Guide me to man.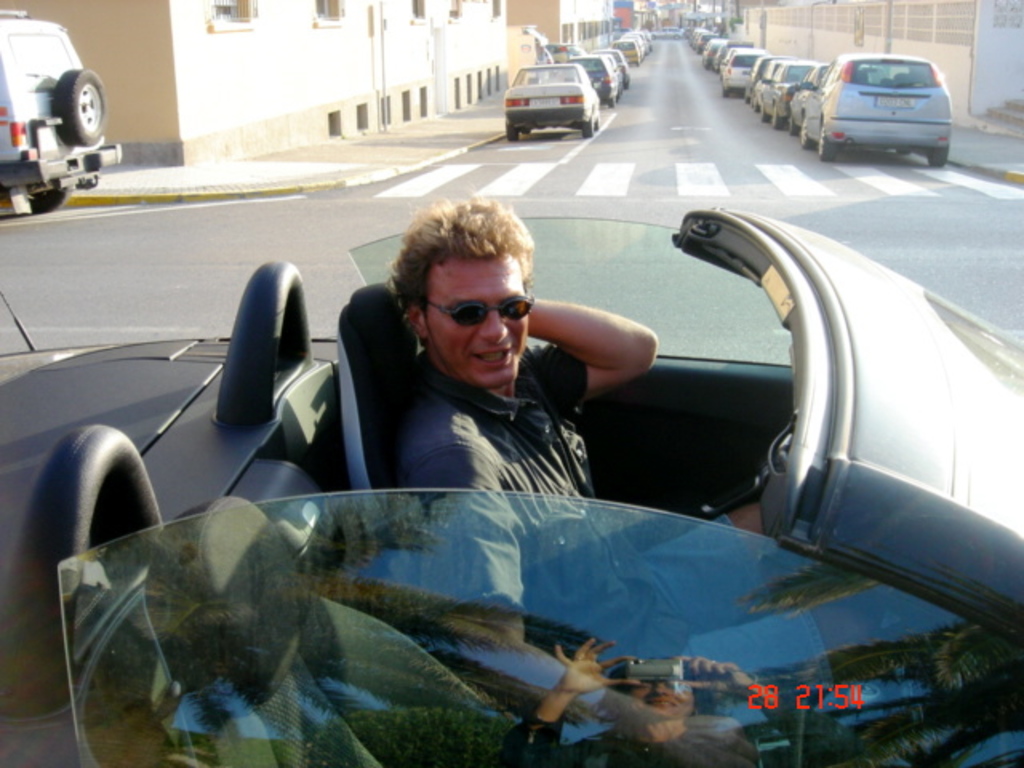
Guidance: box=[376, 189, 880, 702].
